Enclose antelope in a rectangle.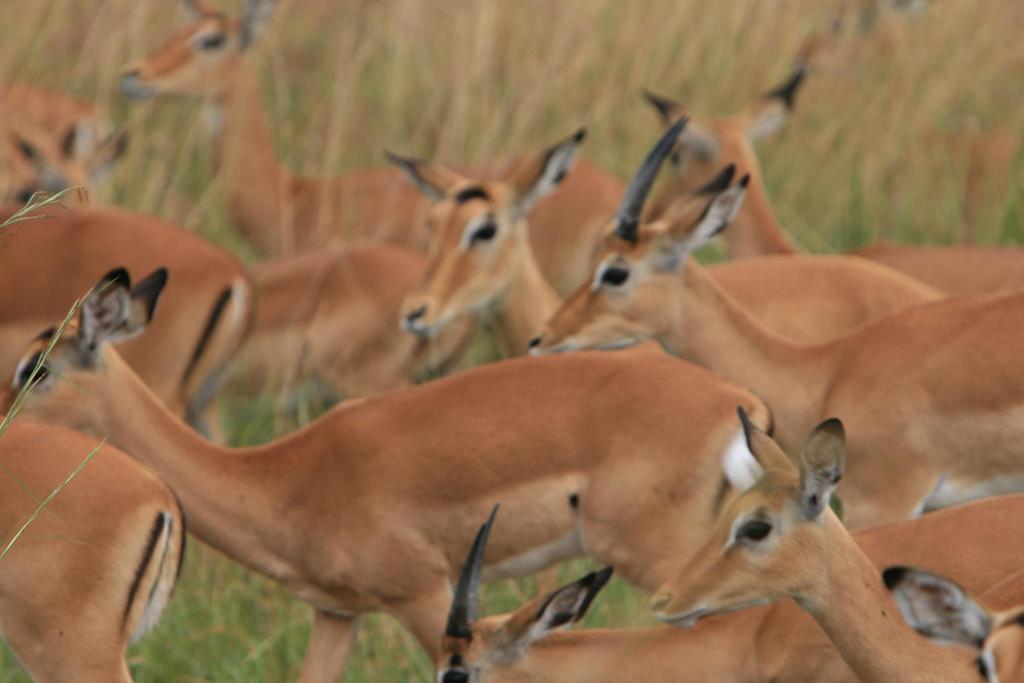
{"left": 119, "top": 0, "right": 624, "bottom": 293}.
